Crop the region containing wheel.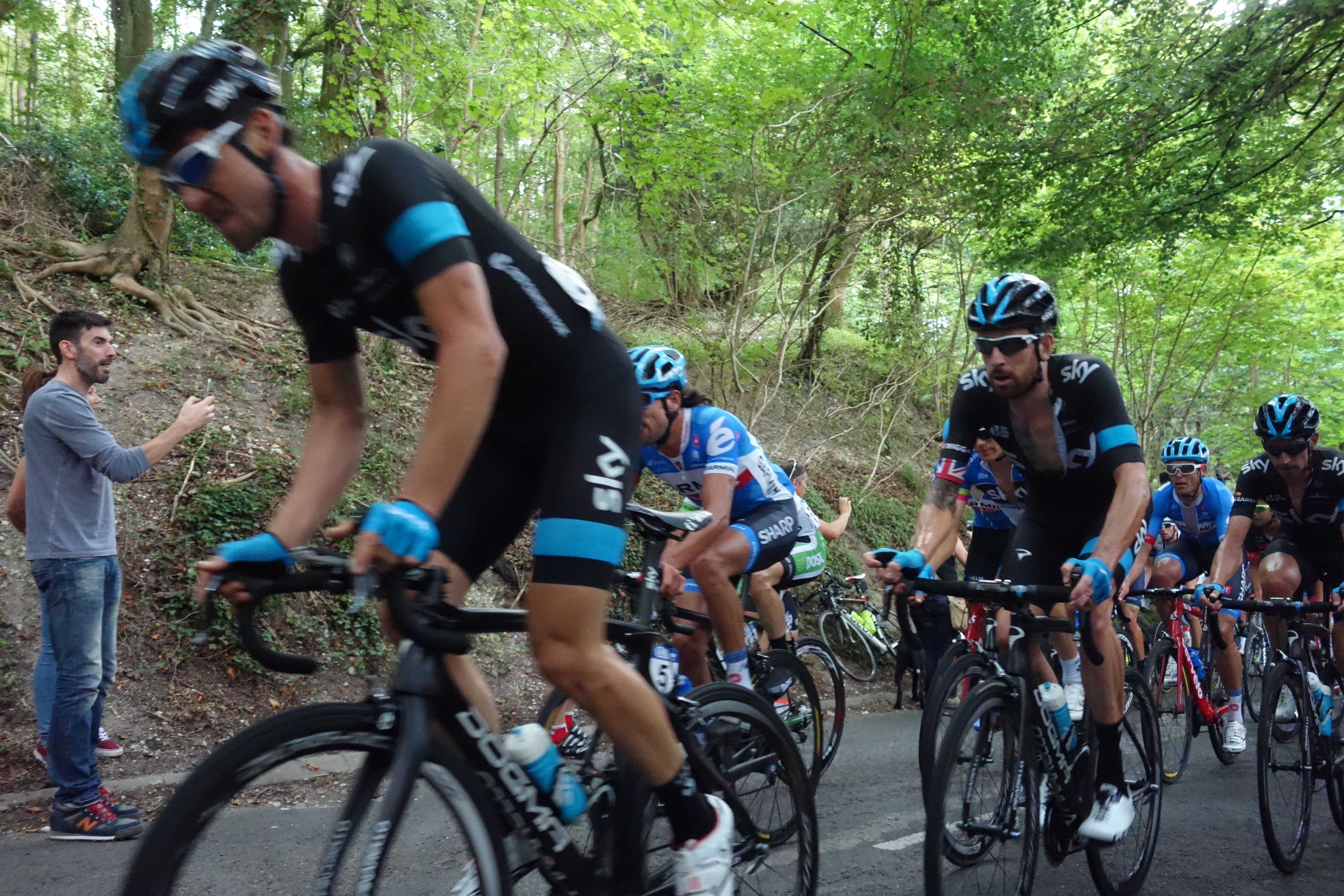
Crop region: (226, 160, 249, 213).
